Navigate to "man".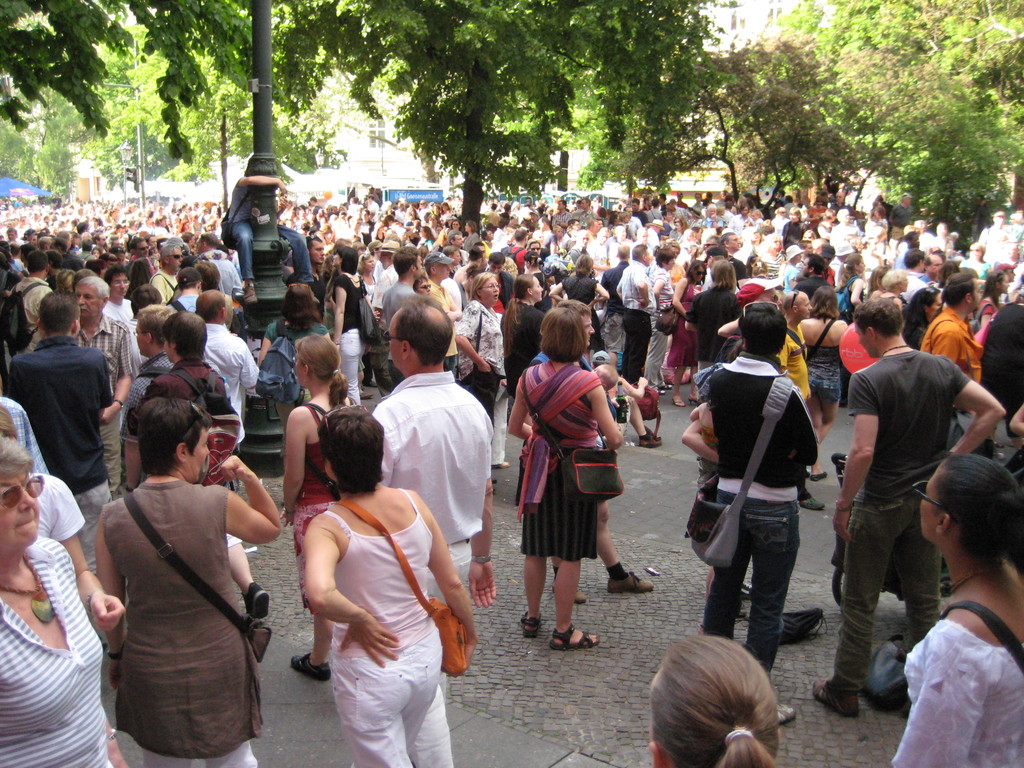
Navigation target: 829, 206, 857, 285.
